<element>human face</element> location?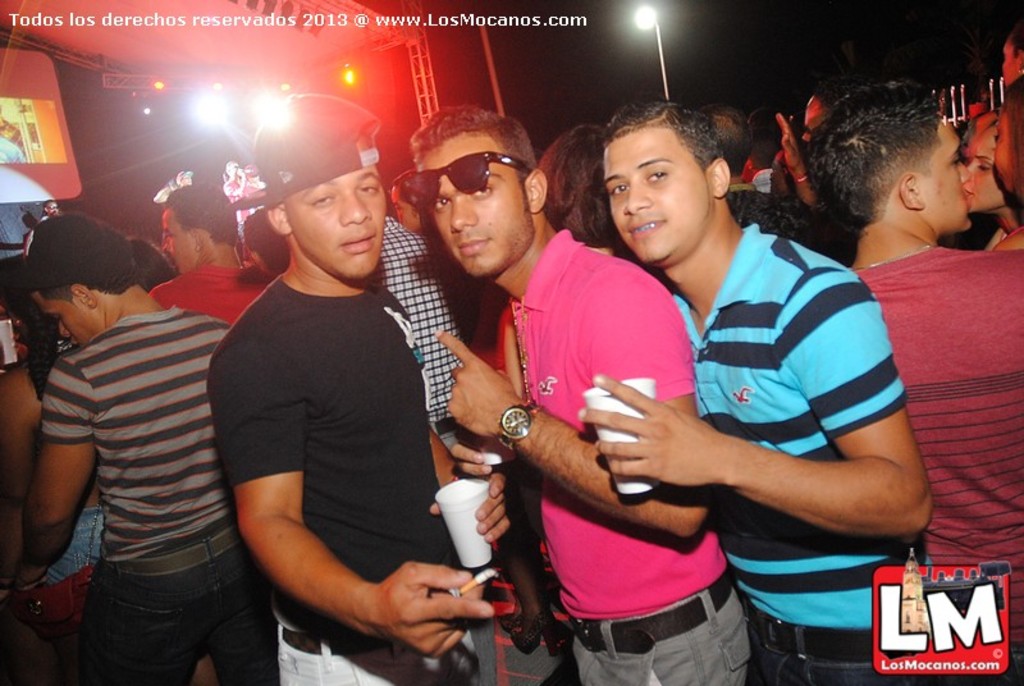
[left=919, top=120, right=974, bottom=230]
